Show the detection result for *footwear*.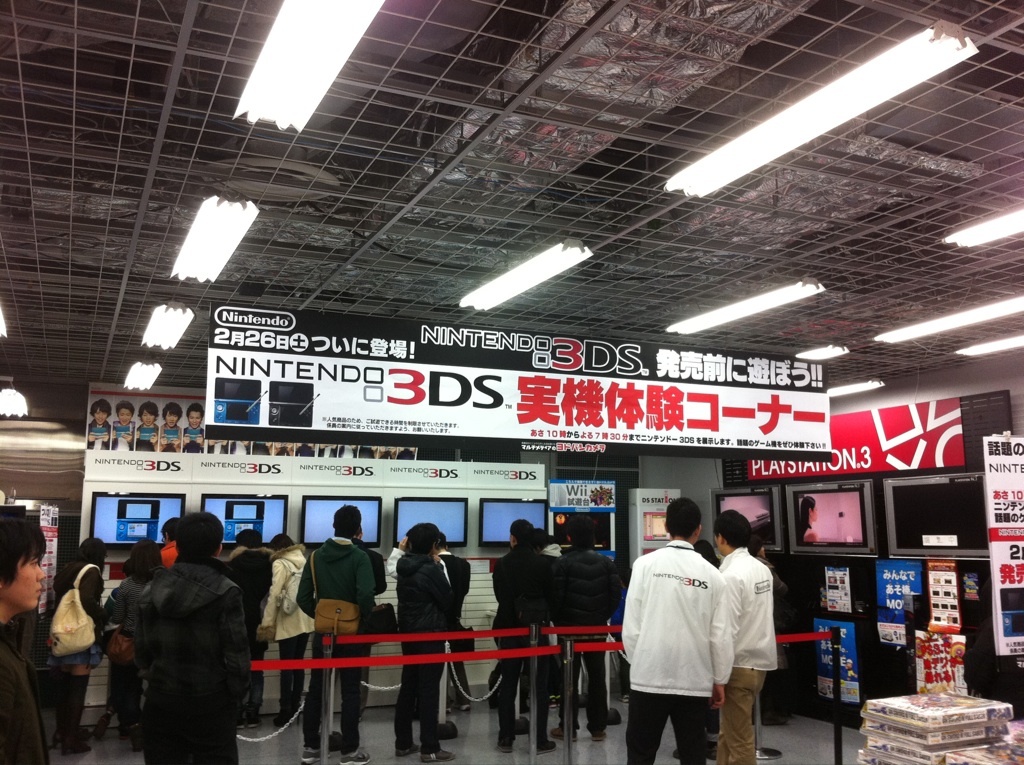
(670, 752, 685, 758).
